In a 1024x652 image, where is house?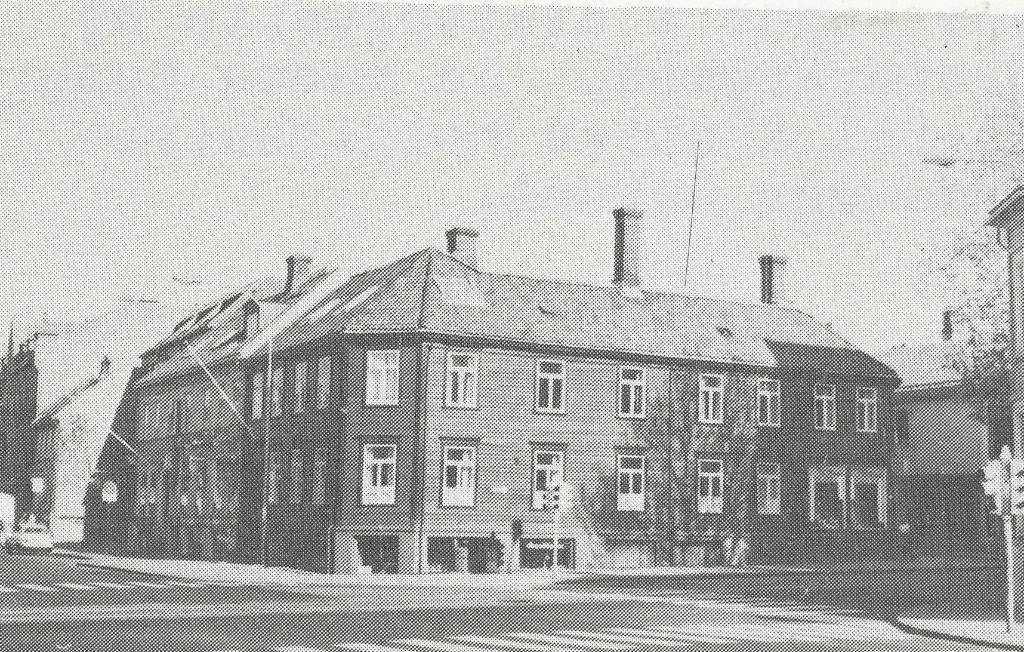
<box>147,254,943,558</box>.
